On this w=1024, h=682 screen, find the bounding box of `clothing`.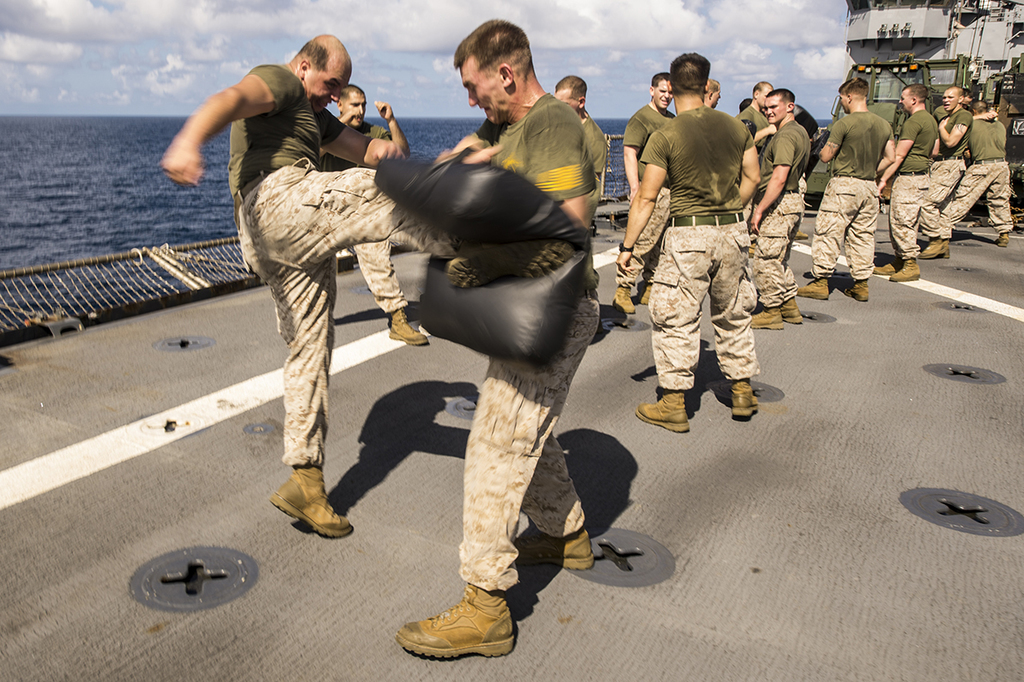
Bounding box: rect(750, 94, 778, 170).
